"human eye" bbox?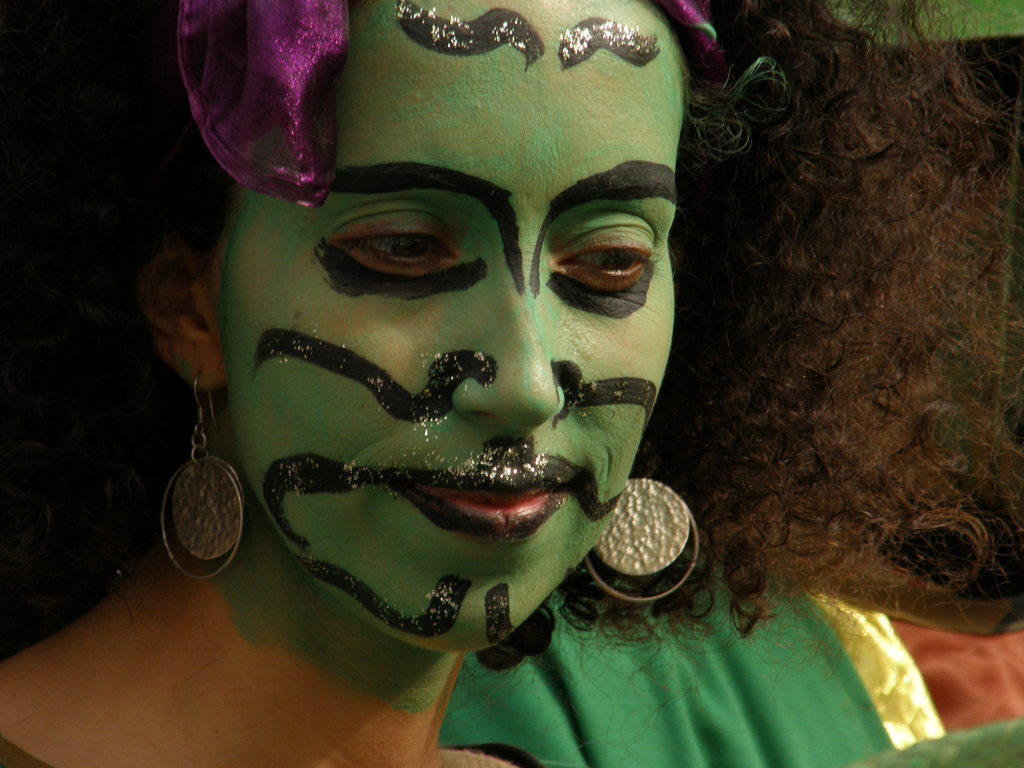
bbox(324, 193, 452, 289)
